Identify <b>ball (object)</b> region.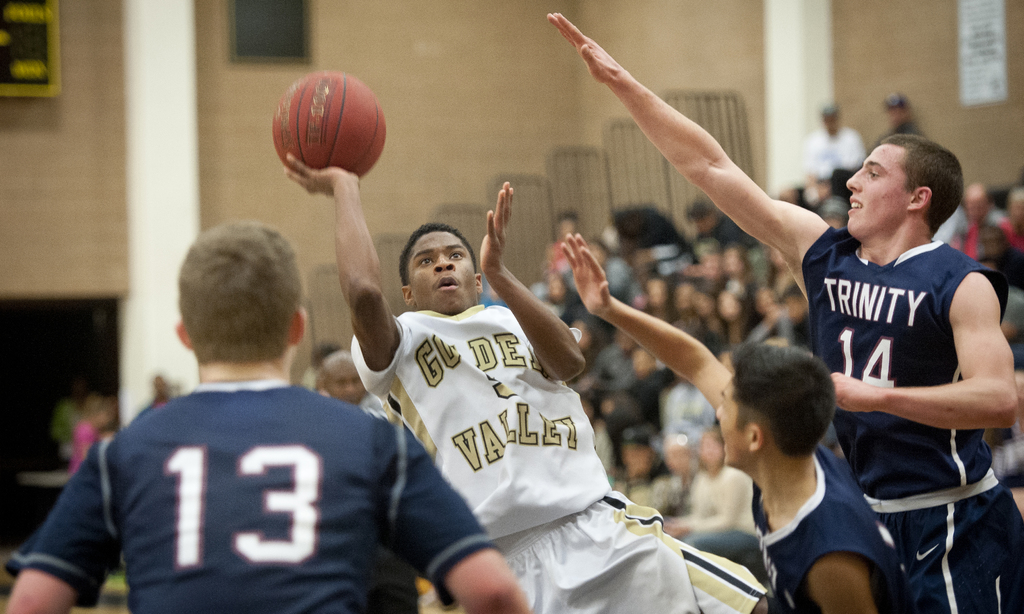
Region: [left=271, top=68, right=386, bottom=176].
